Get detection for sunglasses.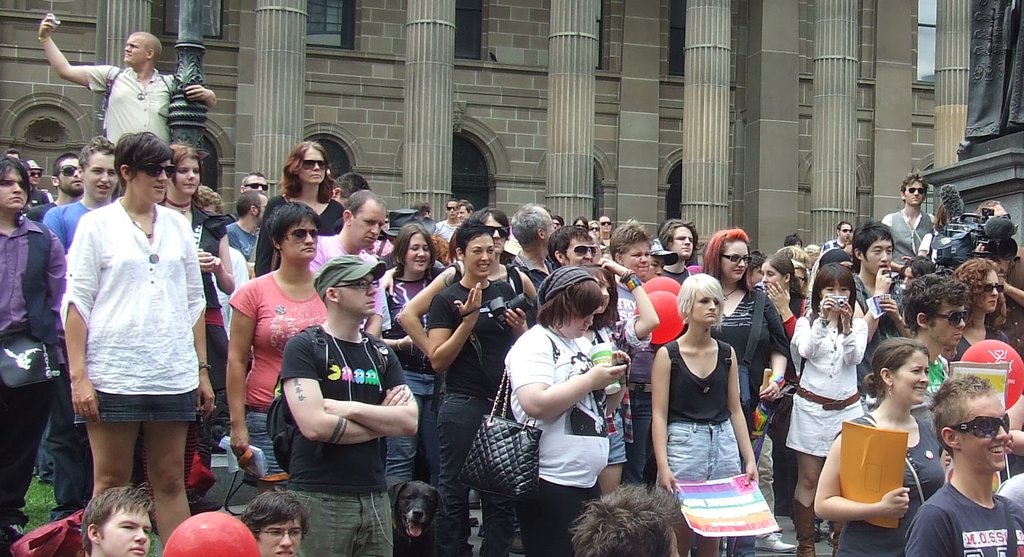
Detection: [x1=562, y1=246, x2=596, y2=259].
